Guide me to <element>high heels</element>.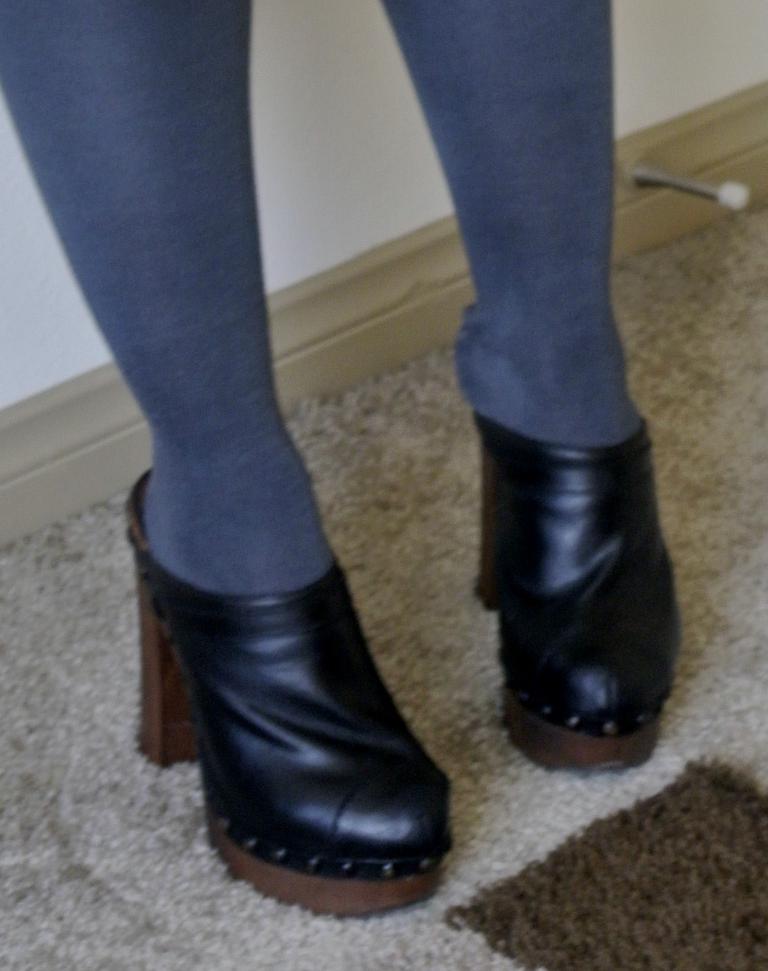
Guidance: (x1=106, y1=453, x2=479, y2=896).
